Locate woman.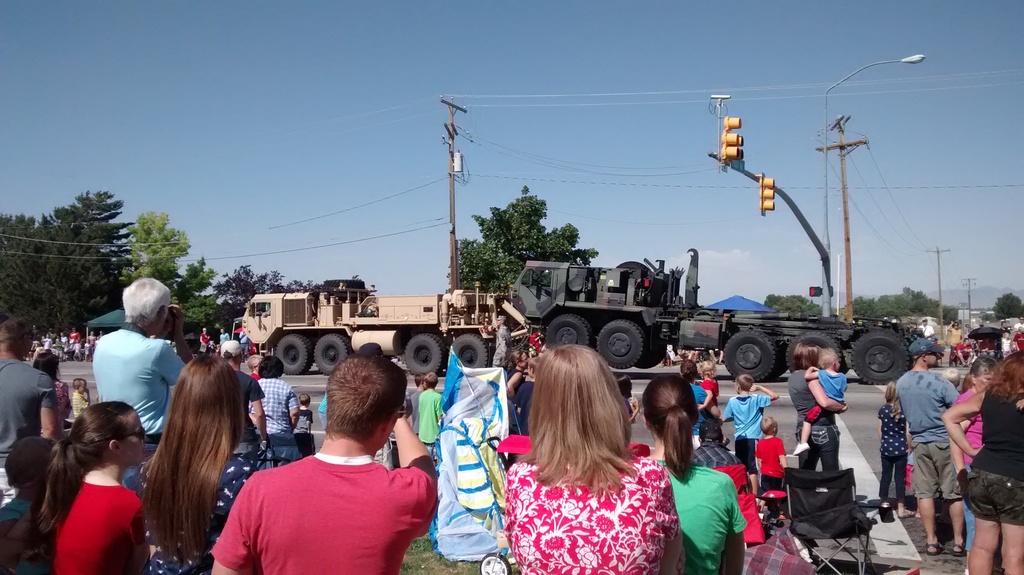
Bounding box: [35,348,70,420].
